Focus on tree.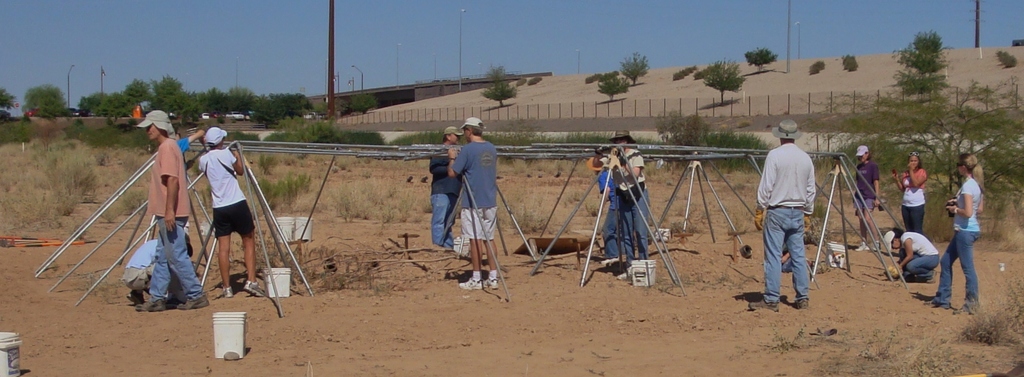
Focused at rect(622, 49, 648, 92).
